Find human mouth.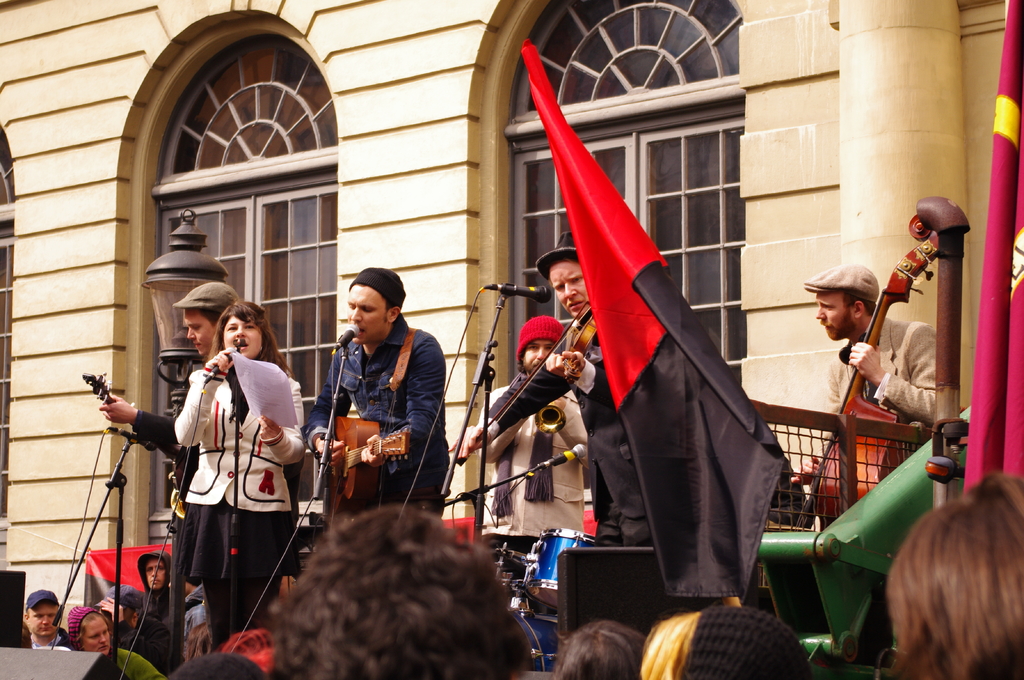
<box>569,302,581,308</box>.
